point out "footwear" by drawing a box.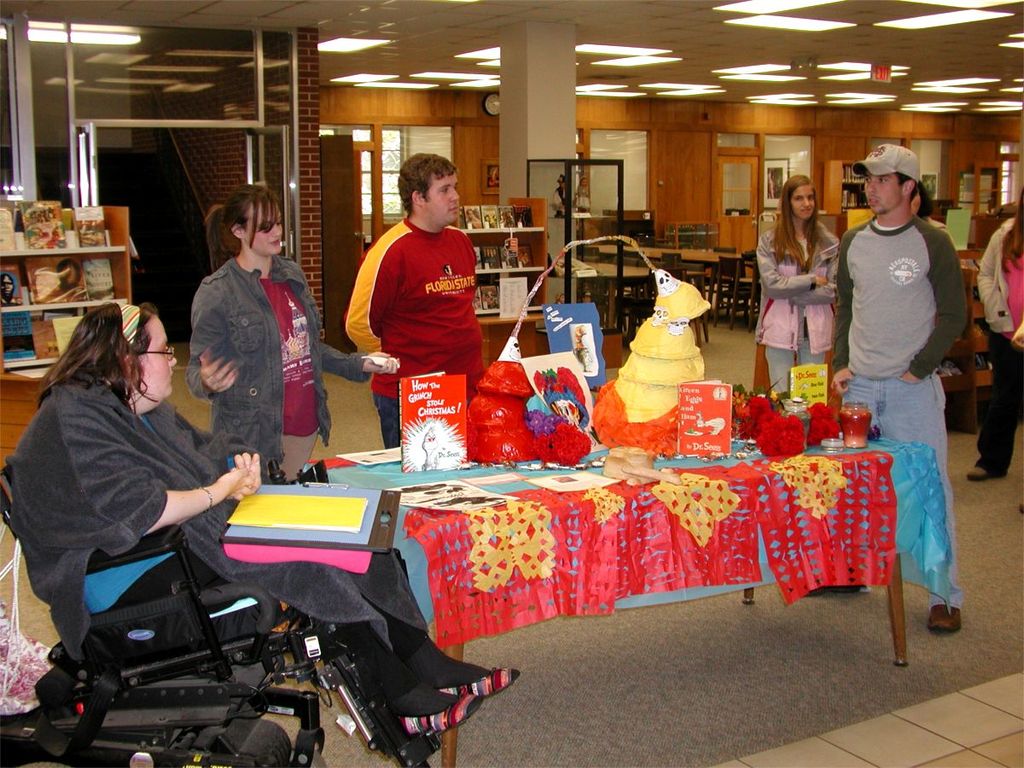
bbox(969, 463, 1007, 481).
